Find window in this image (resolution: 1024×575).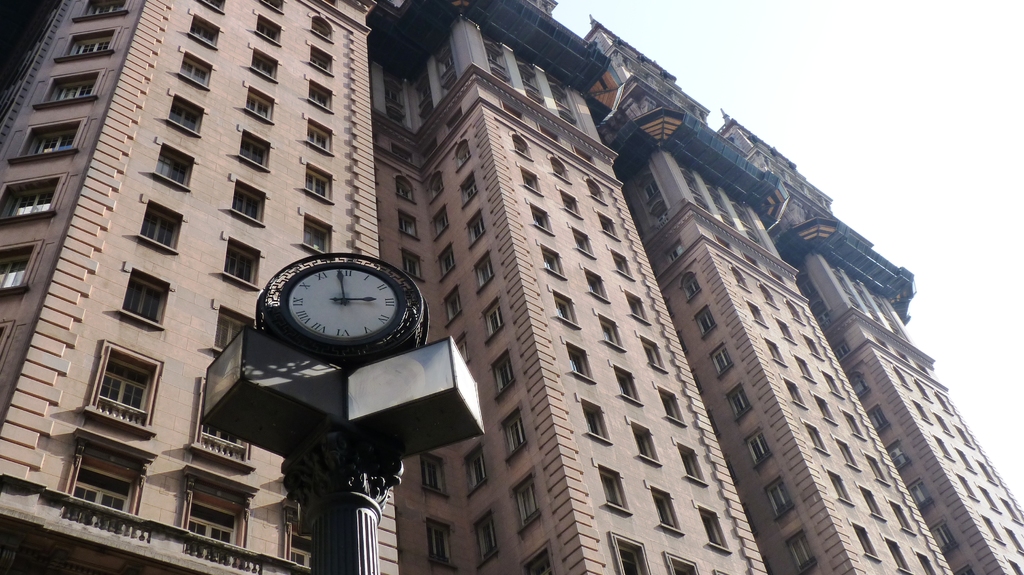
436:243:458:281.
